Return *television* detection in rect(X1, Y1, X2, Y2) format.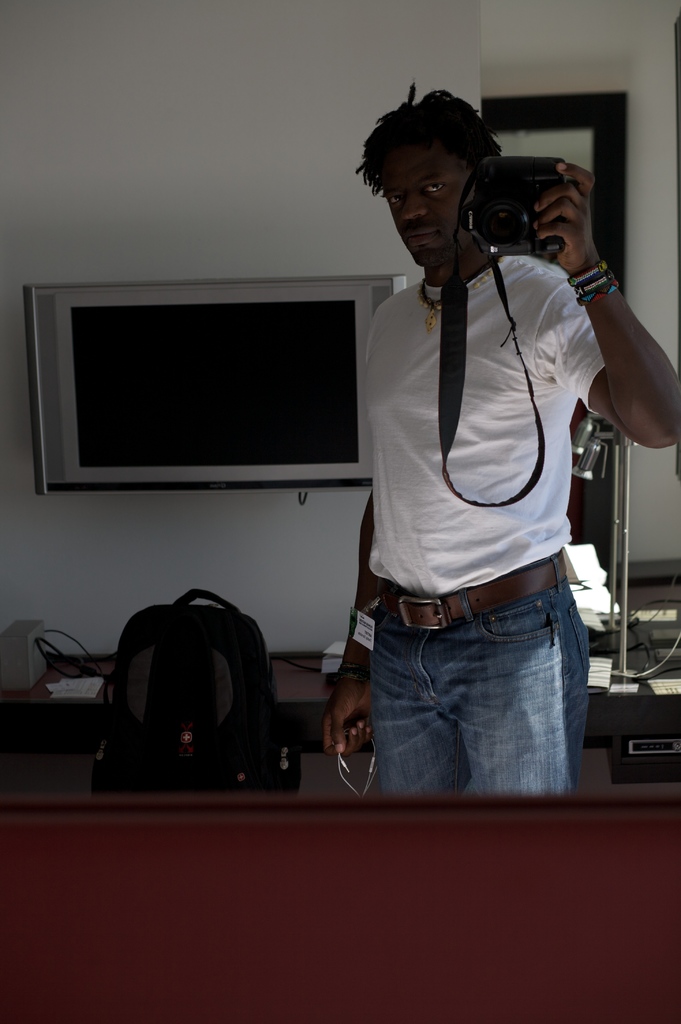
rect(28, 269, 406, 491).
